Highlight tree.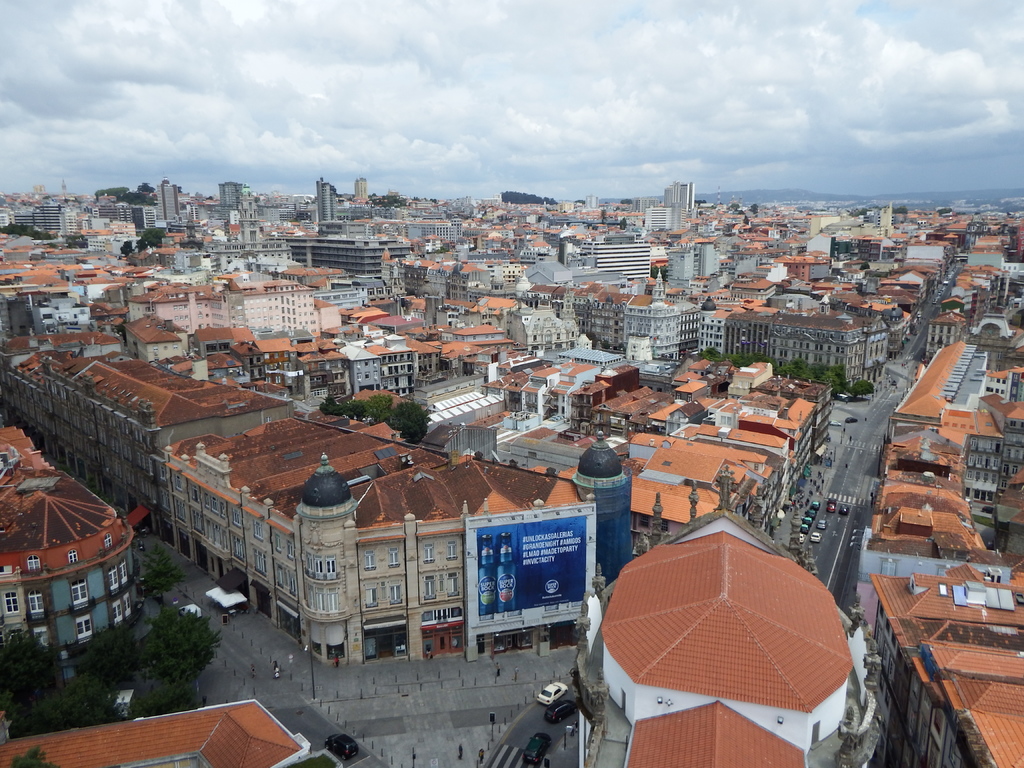
Highlighted region: 123, 223, 170, 248.
